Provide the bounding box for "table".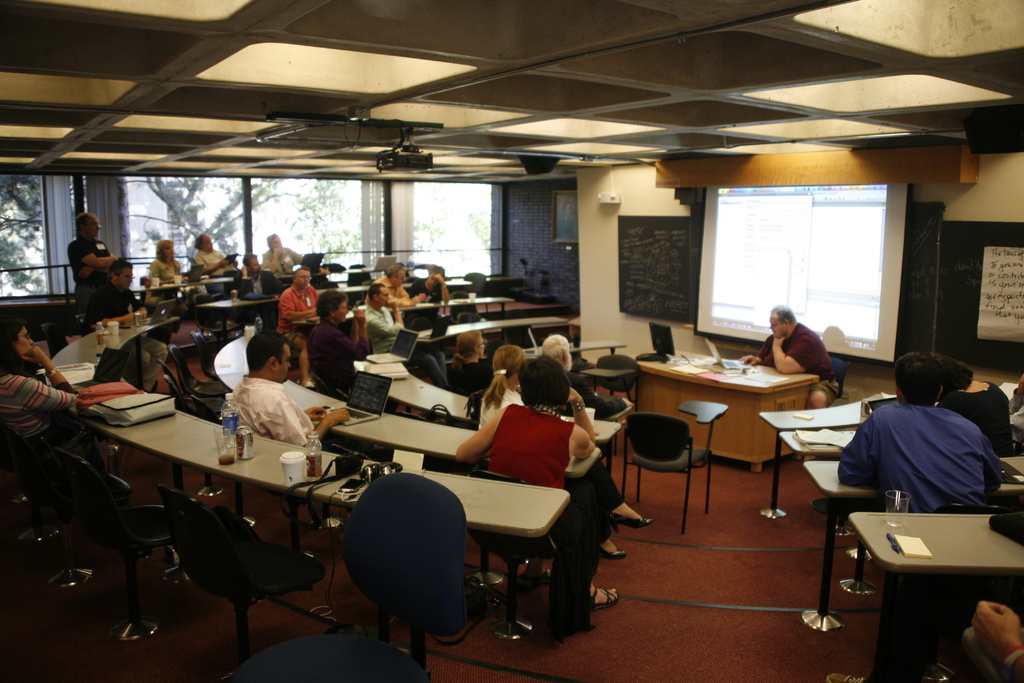
[135, 274, 237, 300].
